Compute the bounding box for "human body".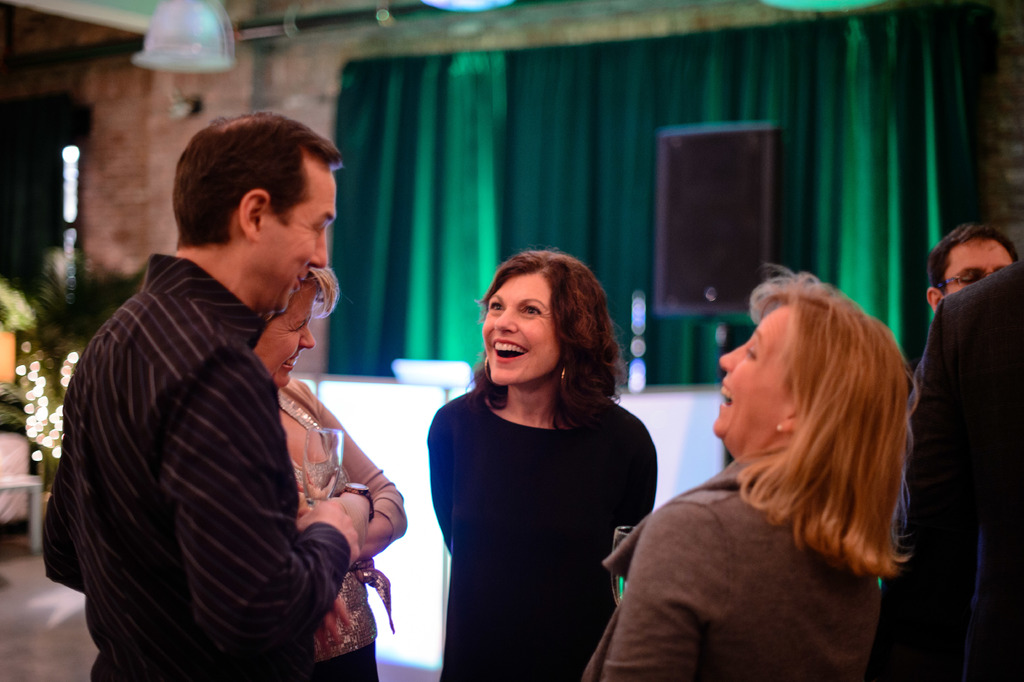
box(588, 456, 883, 681).
